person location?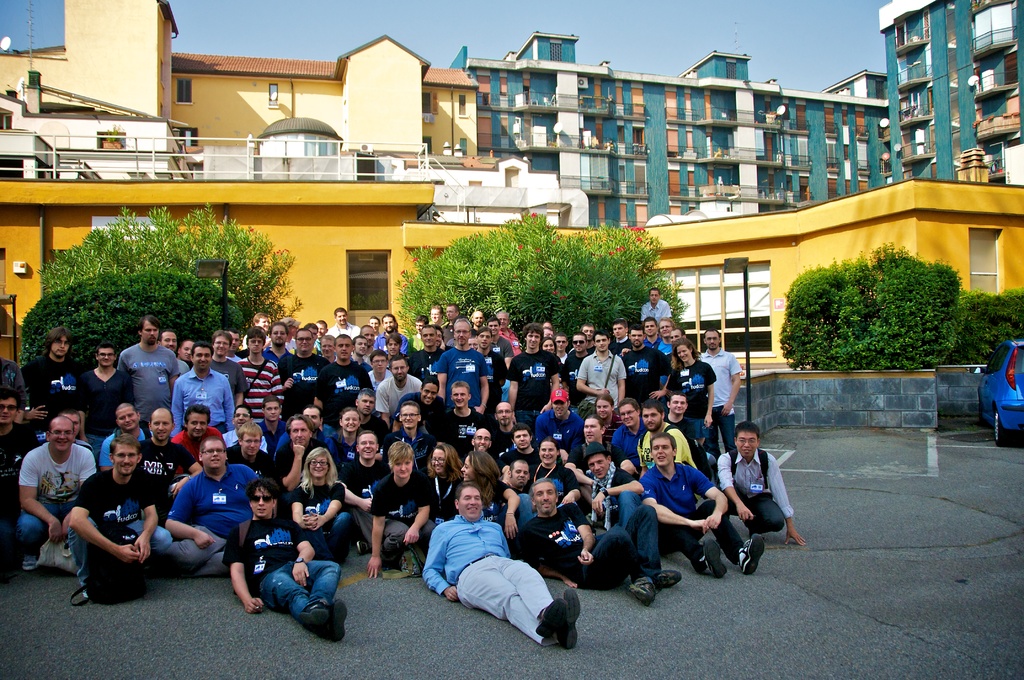
{"left": 472, "top": 430, "right": 506, "bottom": 474}
